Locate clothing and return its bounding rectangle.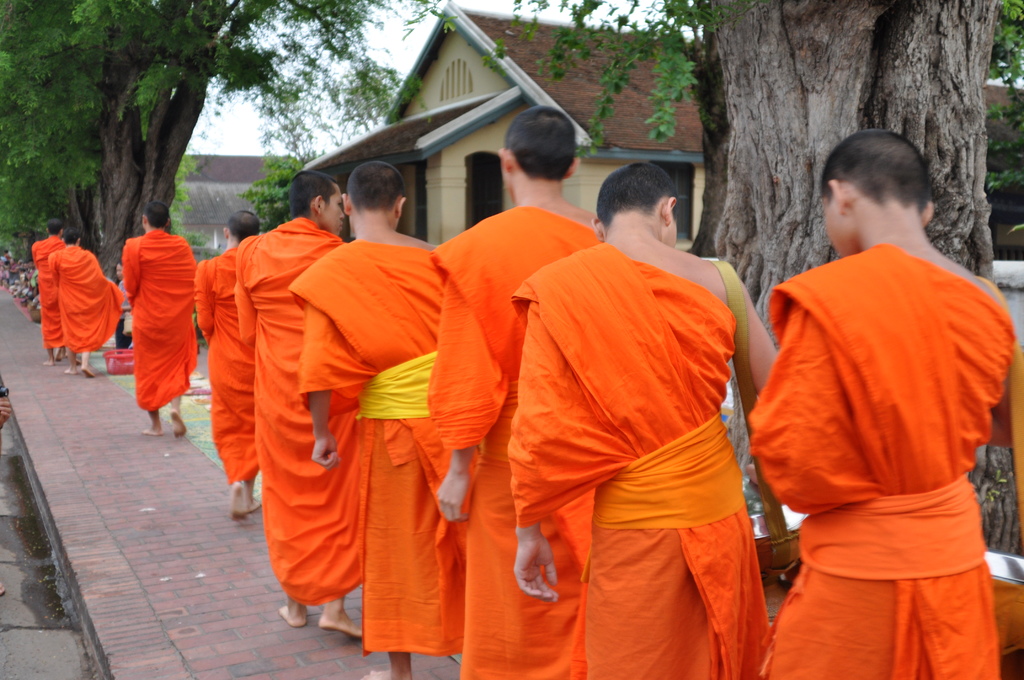
235:218:374:604.
